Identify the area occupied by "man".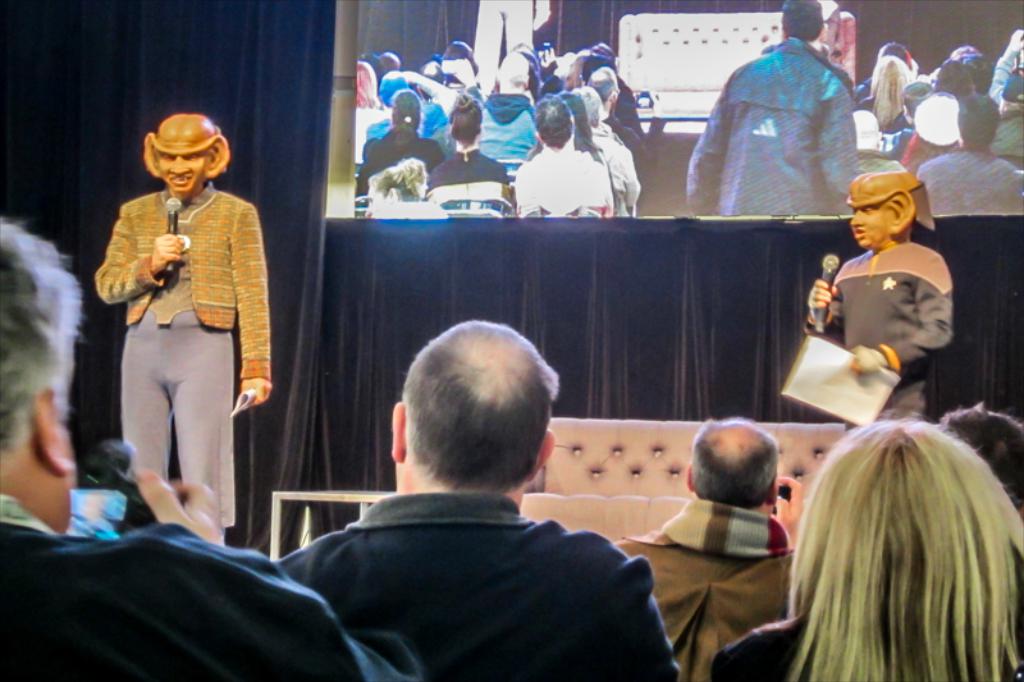
Area: 612:412:800:681.
